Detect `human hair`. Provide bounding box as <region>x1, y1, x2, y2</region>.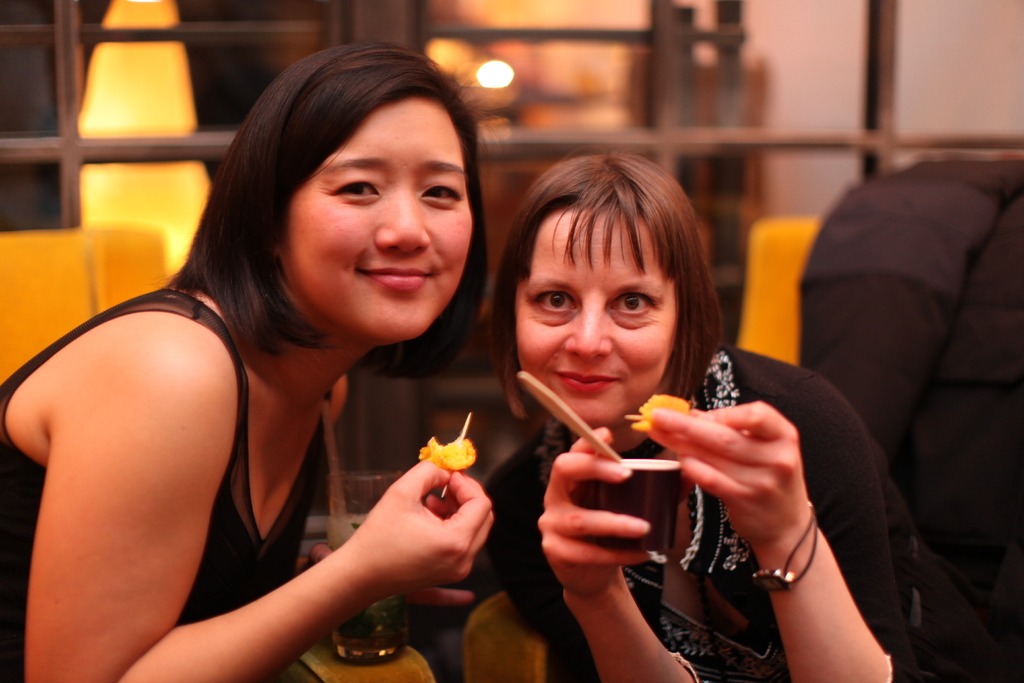
<region>171, 38, 495, 412</region>.
